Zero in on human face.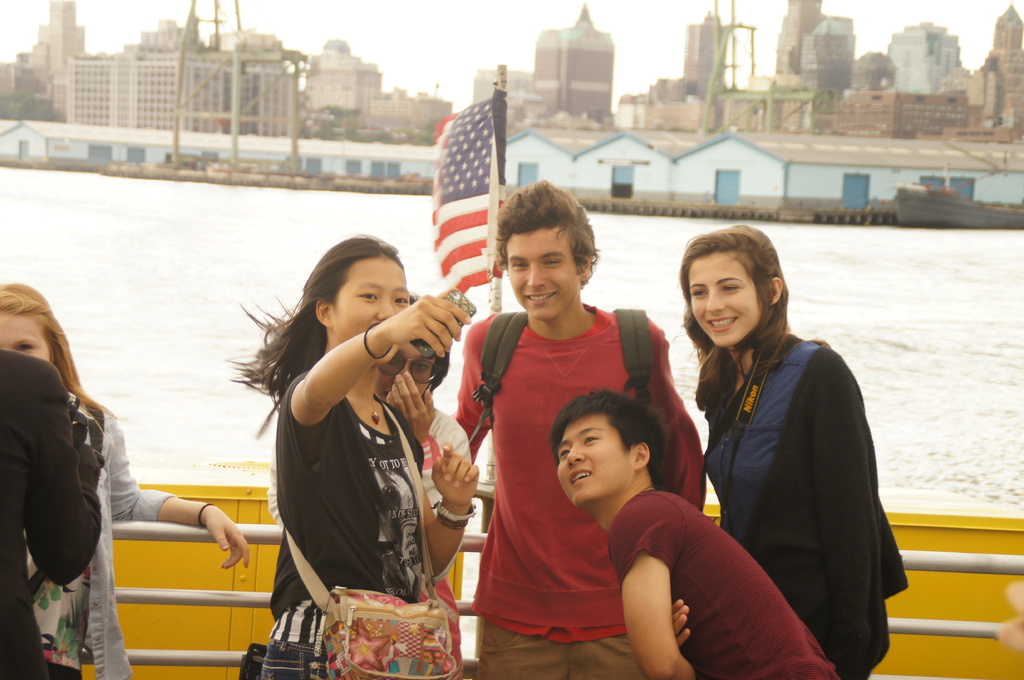
Zeroed in: bbox=(506, 227, 574, 317).
